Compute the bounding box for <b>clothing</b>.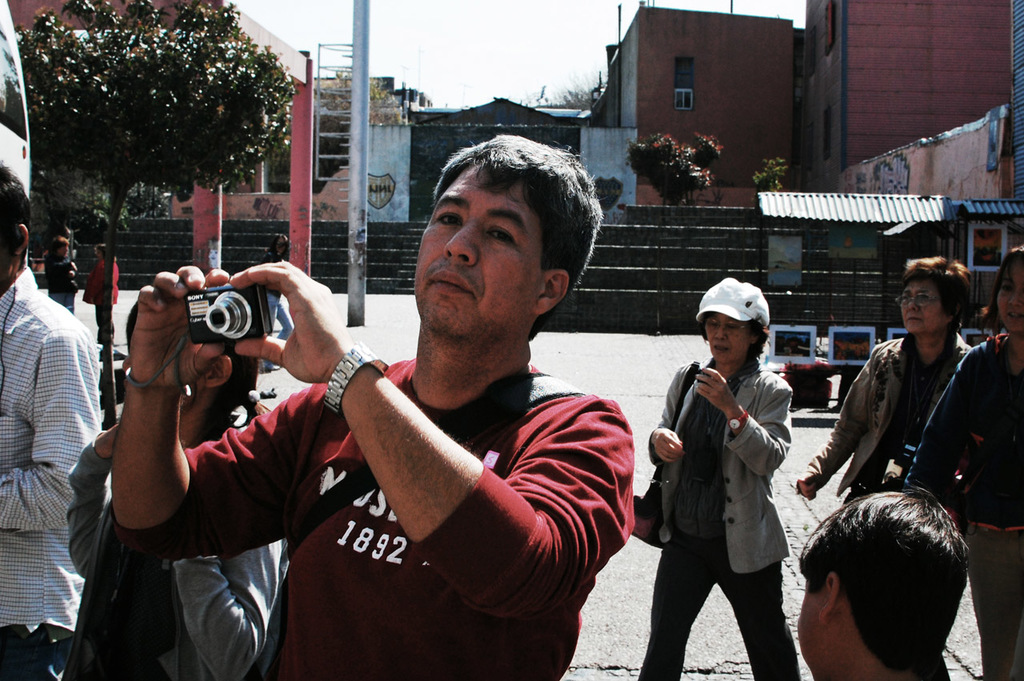
detection(794, 325, 977, 503).
